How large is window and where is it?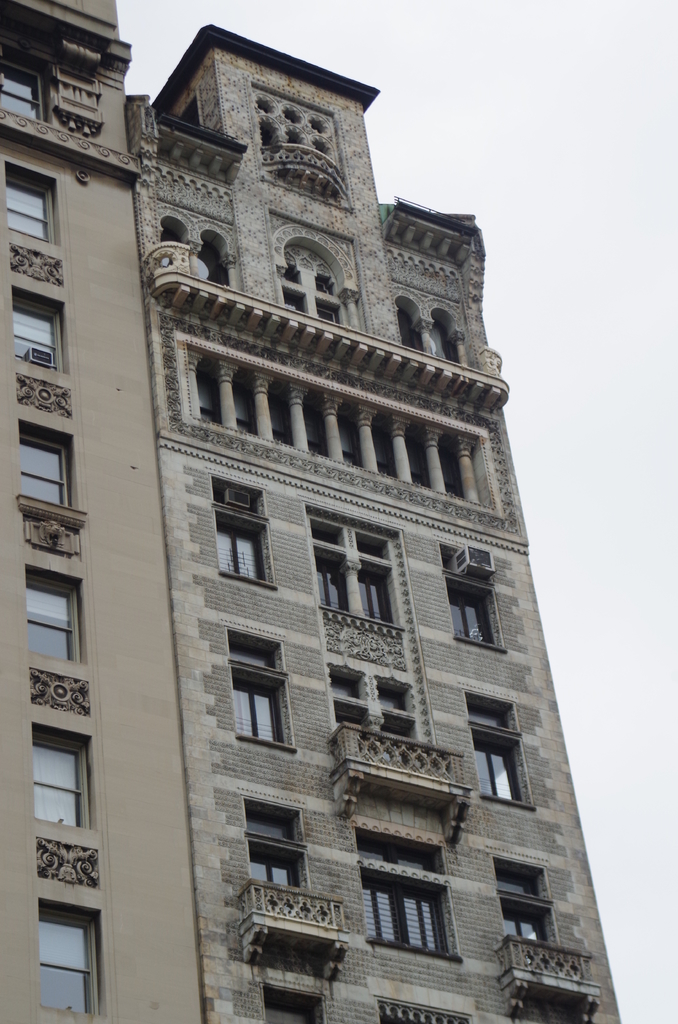
Bounding box: select_region(0, 57, 44, 115).
